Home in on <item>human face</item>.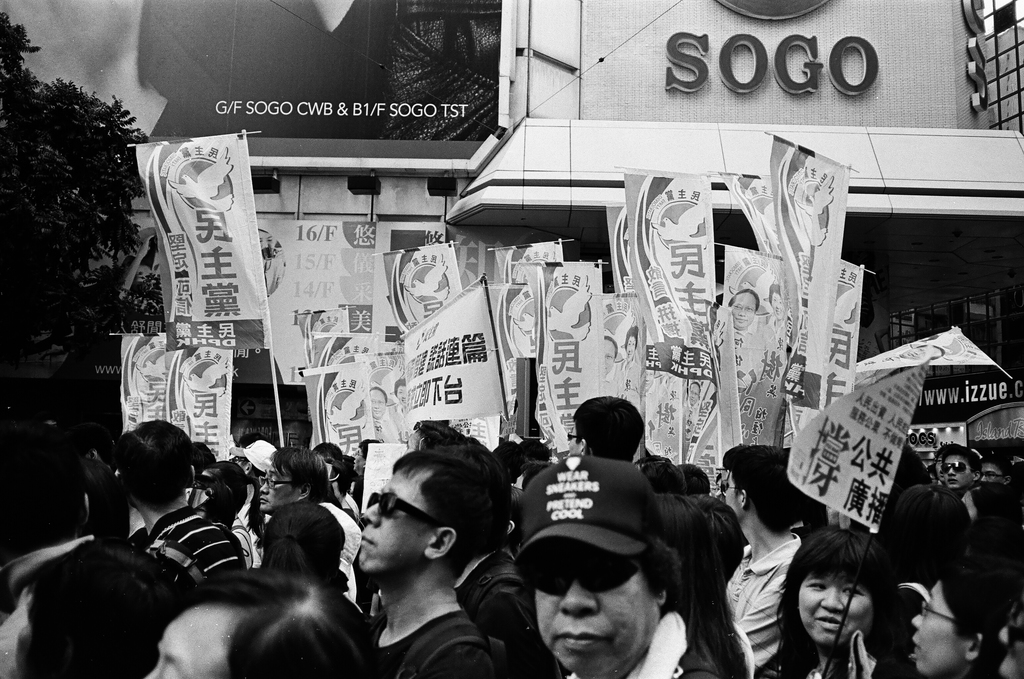
Homed in at (left=623, top=334, right=637, bottom=363).
